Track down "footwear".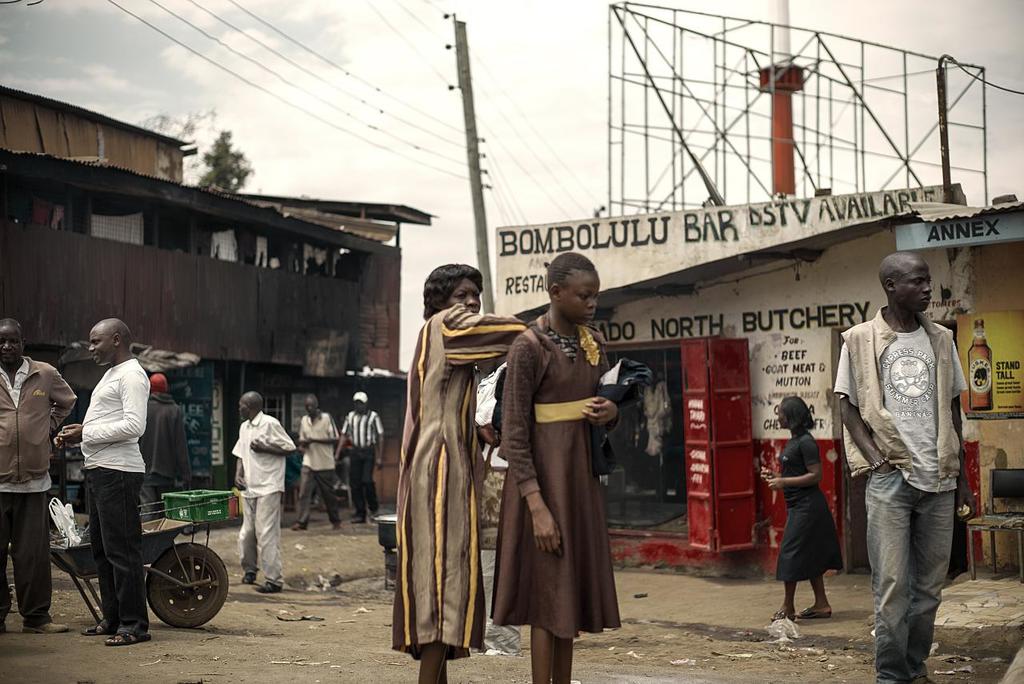
Tracked to left=244, top=571, right=246, bottom=583.
